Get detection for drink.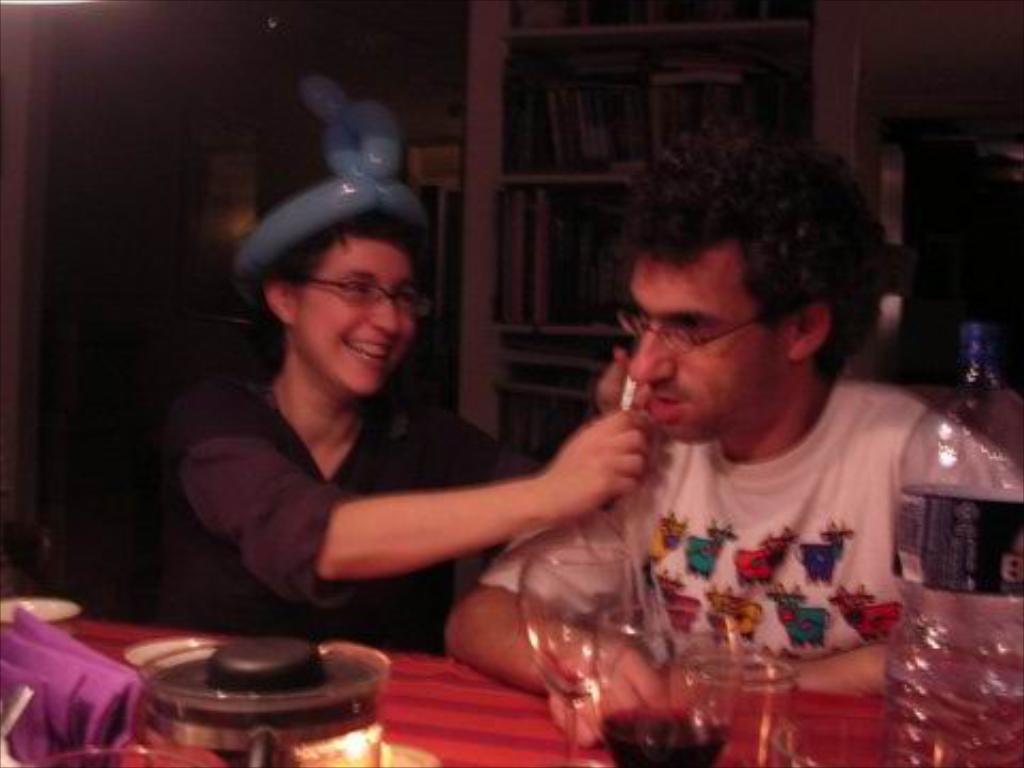
Detection: [885, 655, 1022, 764].
